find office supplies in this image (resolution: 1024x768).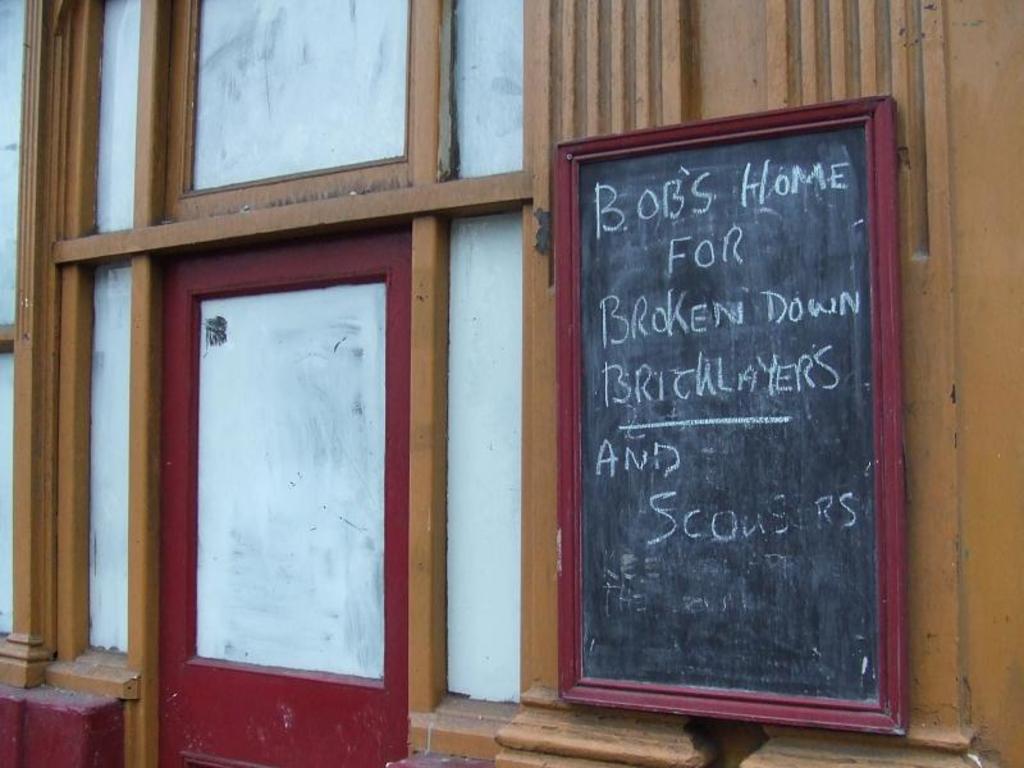
bbox(552, 95, 908, 718).
